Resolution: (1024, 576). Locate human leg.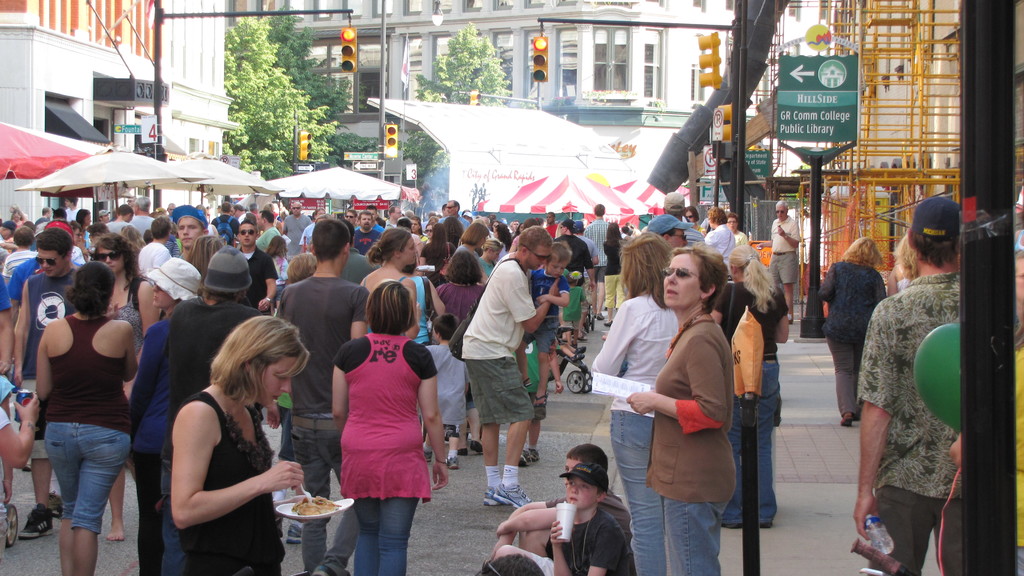
<region>109, 467, 127, 539</region>.
